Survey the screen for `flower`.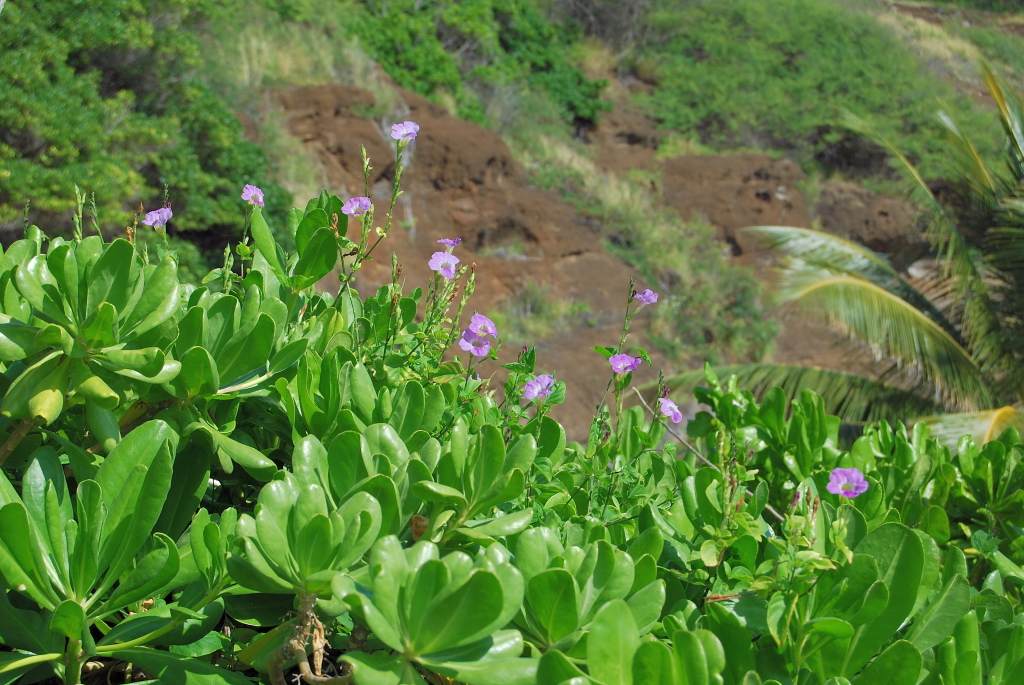
Survey found: (459, 328, 489, 353).
